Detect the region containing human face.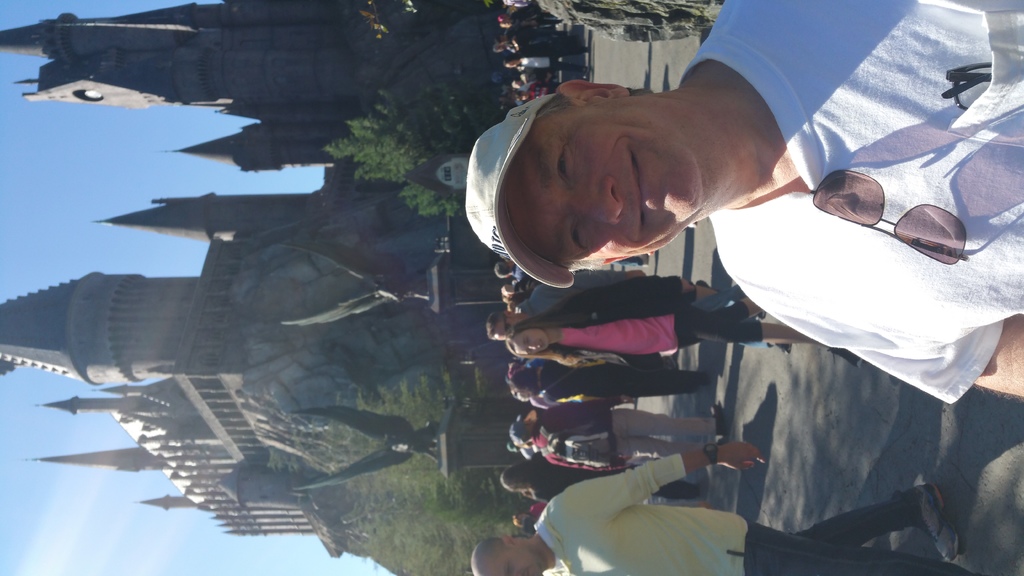
bbox=[514, 330, 550, 356].
